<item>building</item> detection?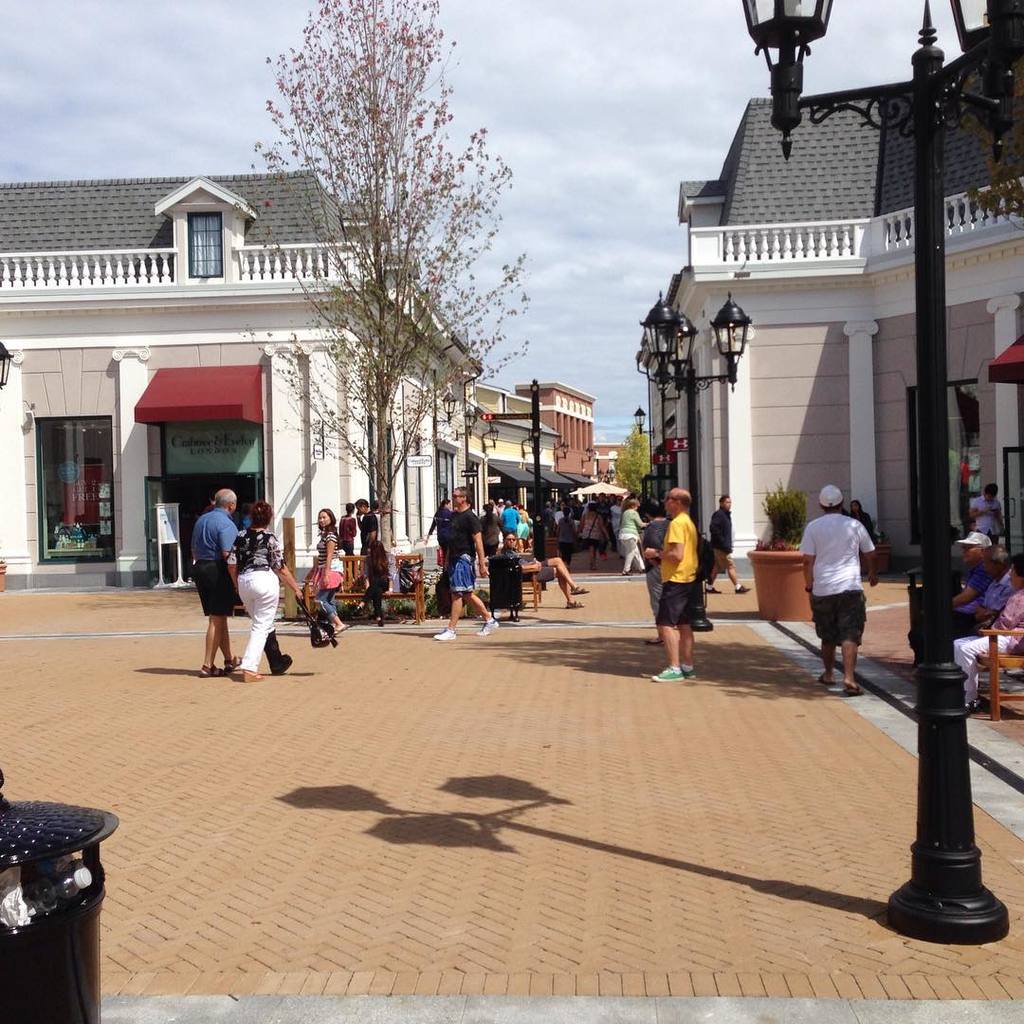
(left=513, top=378, right=631, bottom=507)
